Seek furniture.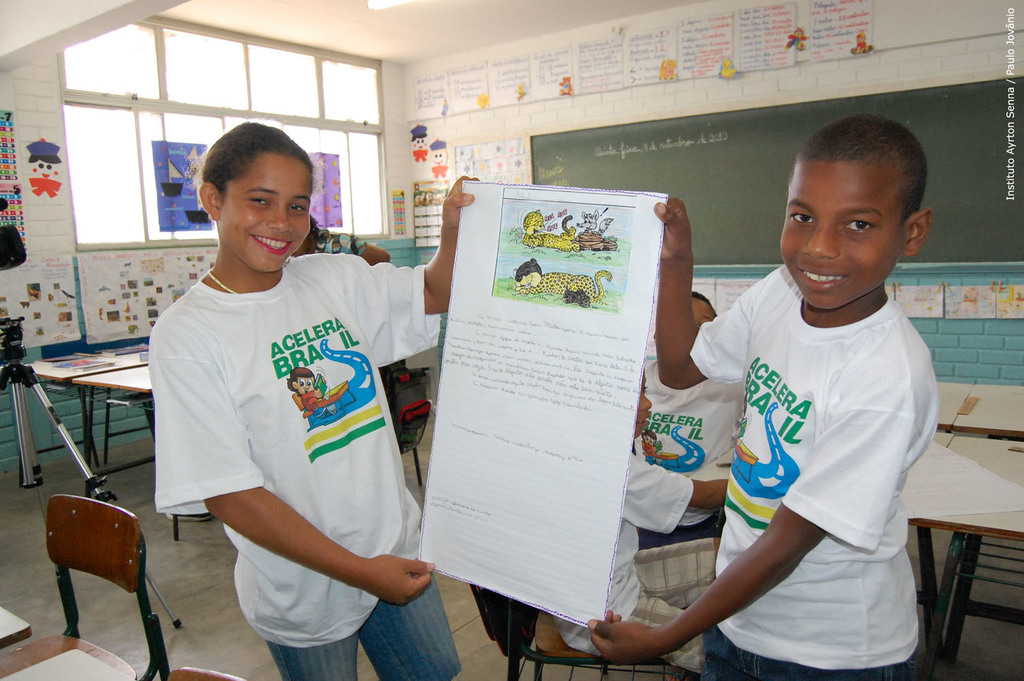
crop(0, 494, 170, 680).
